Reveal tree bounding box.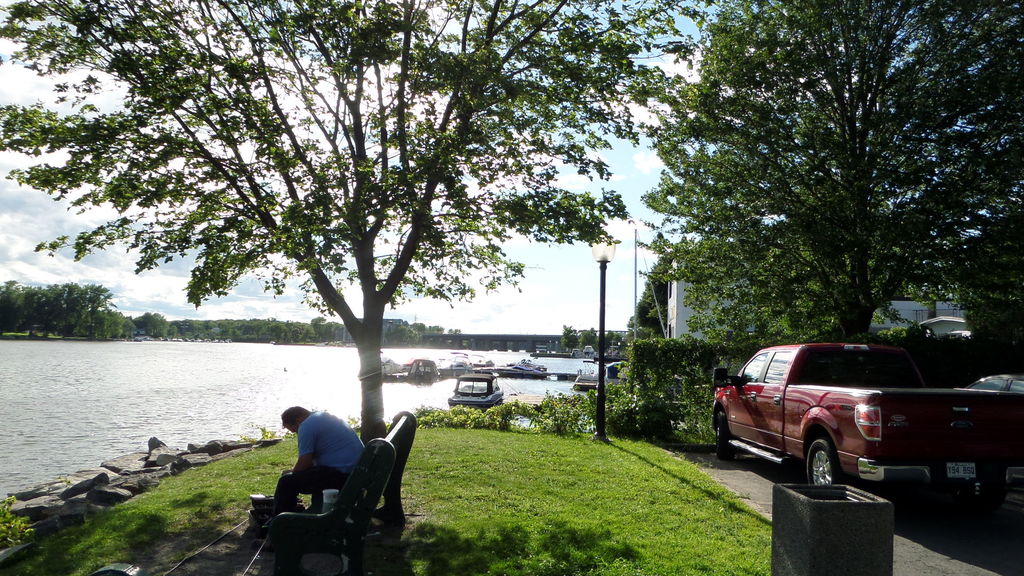
Revealed: detection(639, 0, 1023, 351).
